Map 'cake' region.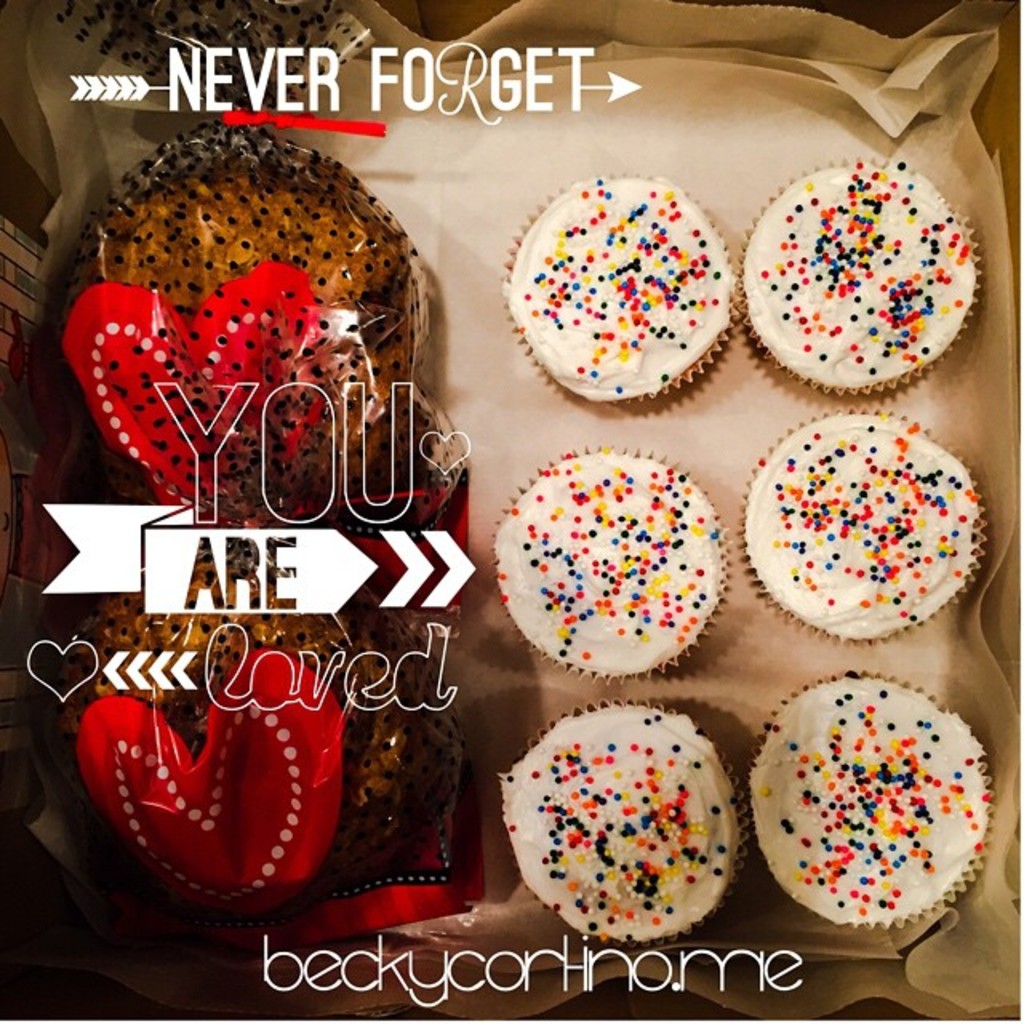
Mapped to rect(493, 446, 731, 685).
